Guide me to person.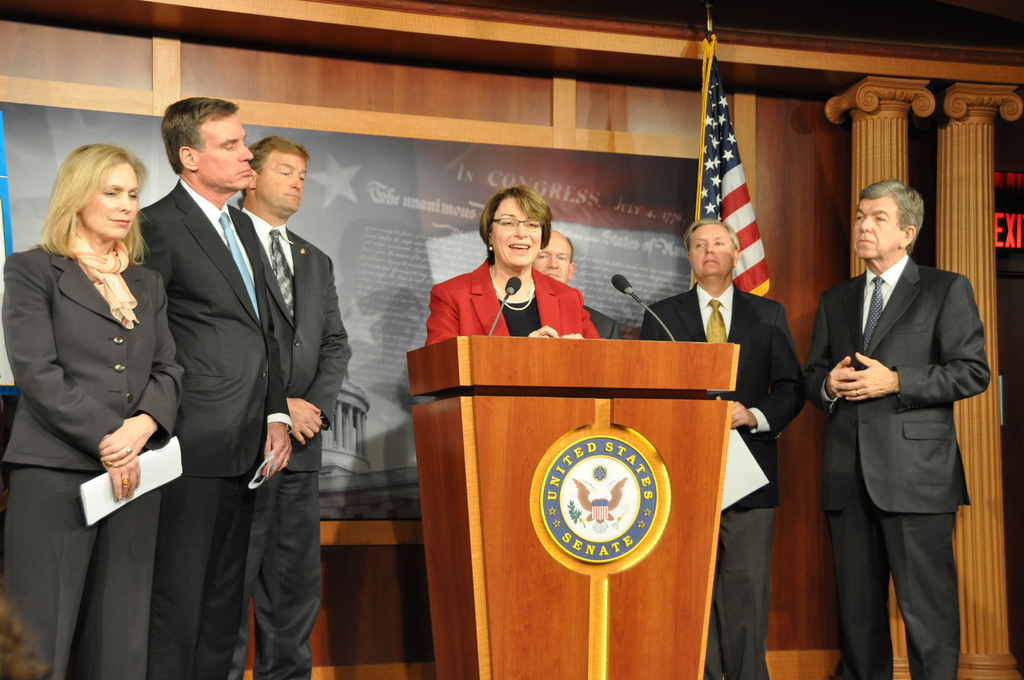
Guidance: (x1=229, y1=139, x2=354, y2=679).
